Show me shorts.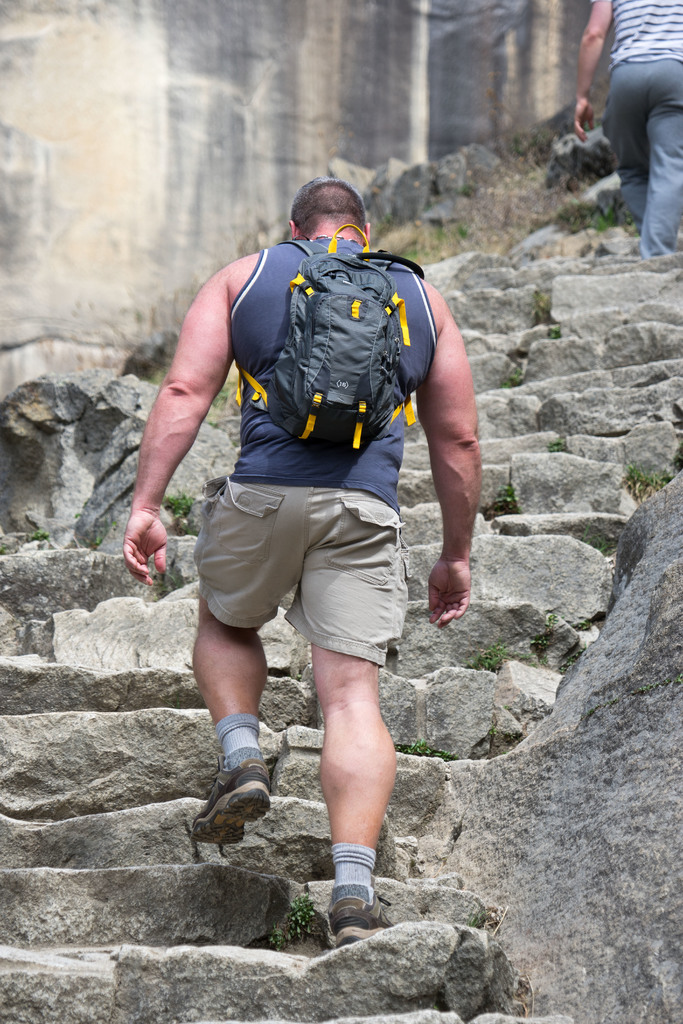
shorts is here: locate(202, 497, 404, 650).
